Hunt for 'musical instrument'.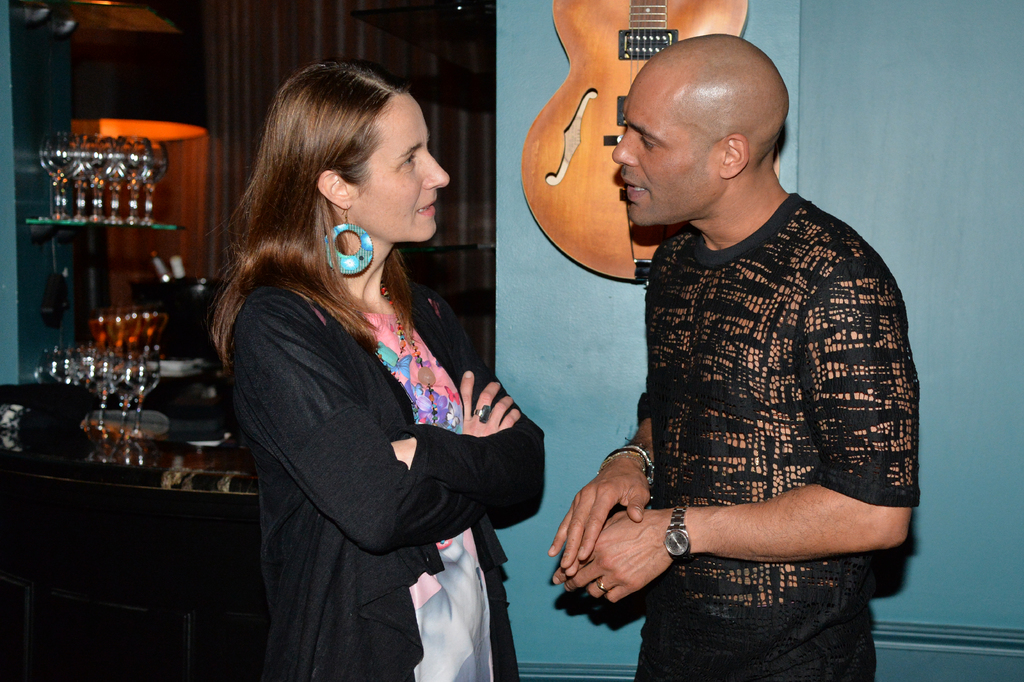
Hunted down at <box>513,37,716,284</box>.
